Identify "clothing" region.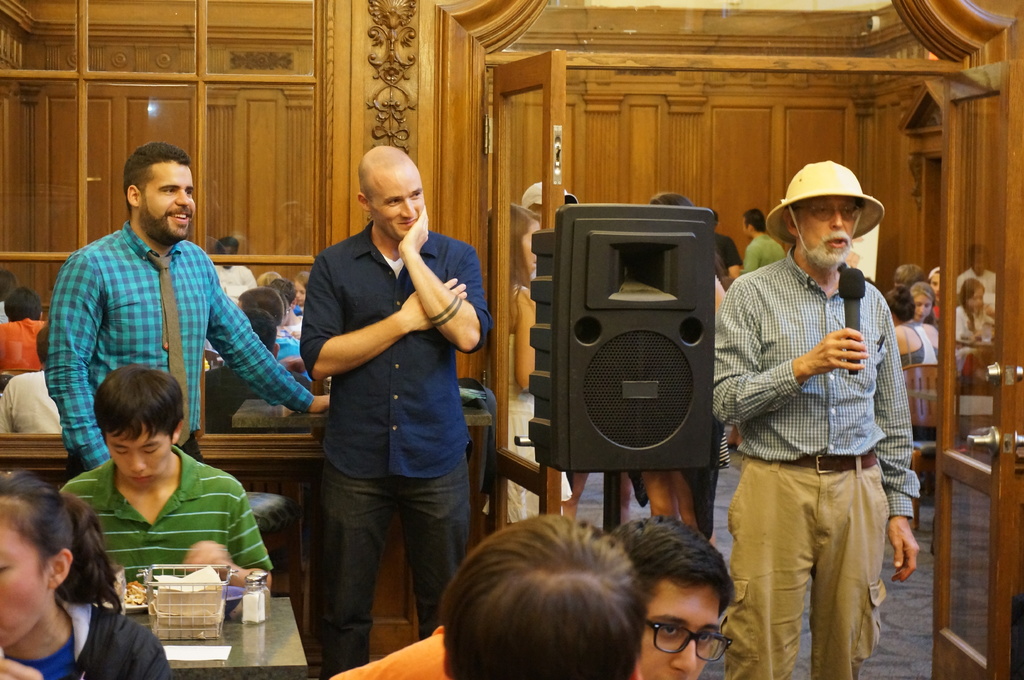
Region: locate(715, 235, 742, 275).
